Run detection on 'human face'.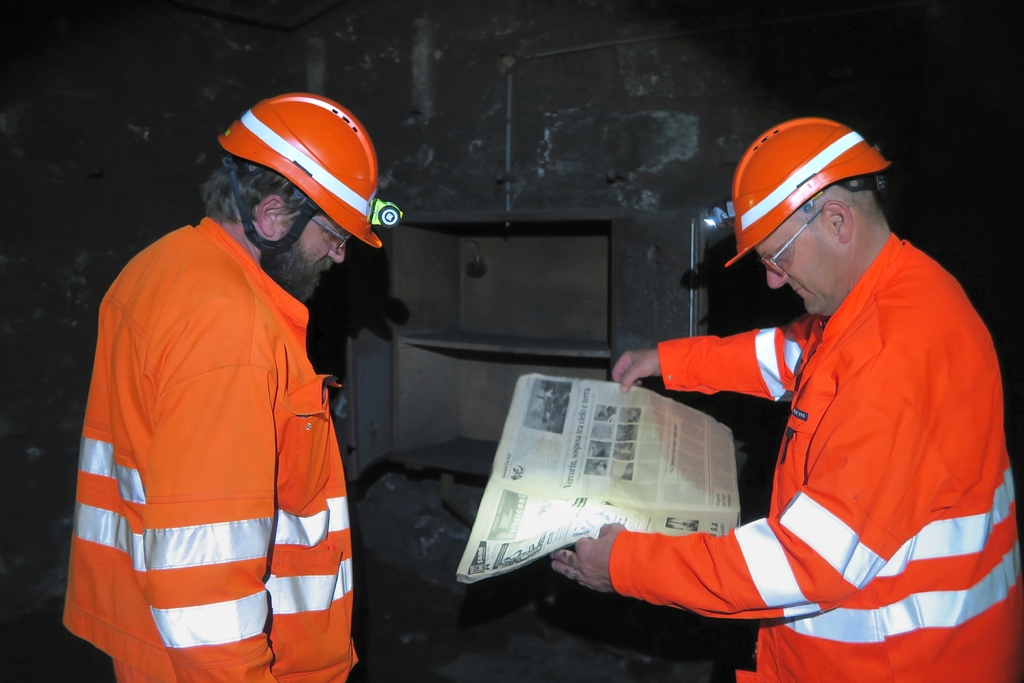
Result: bbox=(755, 217, 835, 318).
